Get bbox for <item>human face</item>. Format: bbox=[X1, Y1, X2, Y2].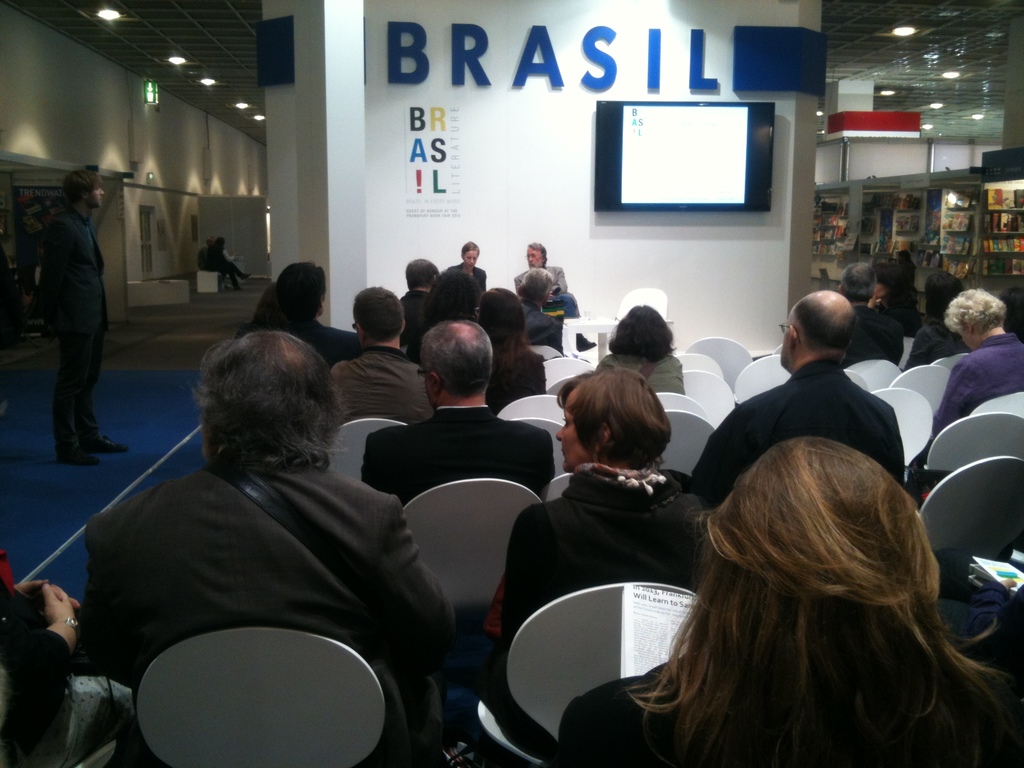
bbox=[553, 392, 593, 470].
